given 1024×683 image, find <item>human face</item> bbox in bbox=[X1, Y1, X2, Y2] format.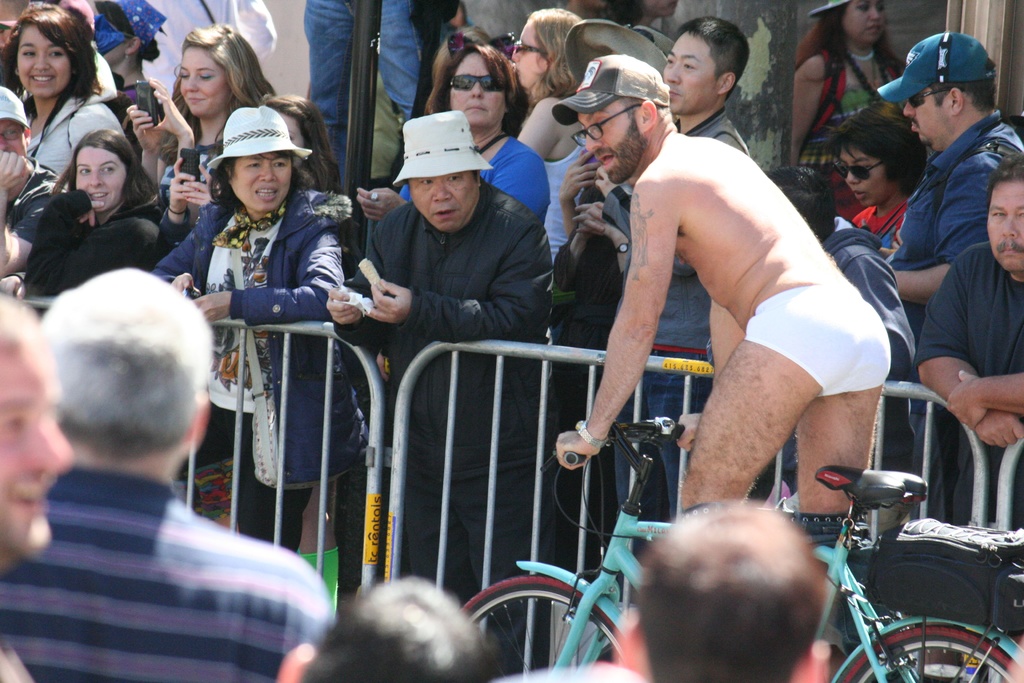
bbox=[841, 0, 888, 47].
